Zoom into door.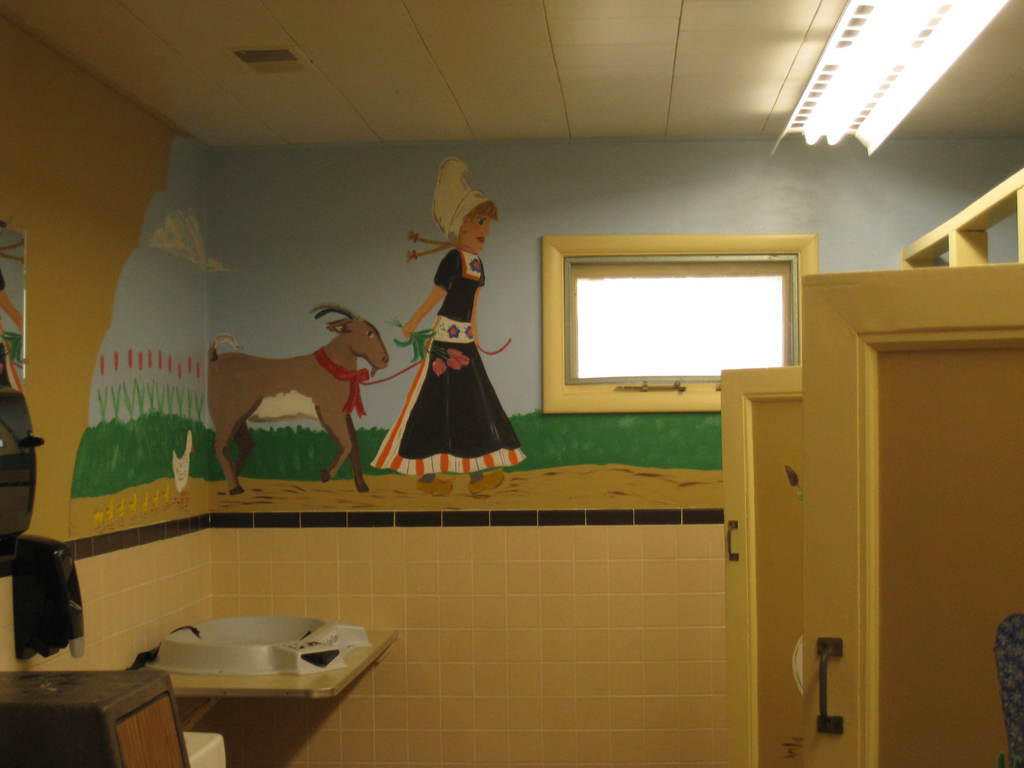
Zoom target: x1=721 y1=367 x2=801 y2=767.
